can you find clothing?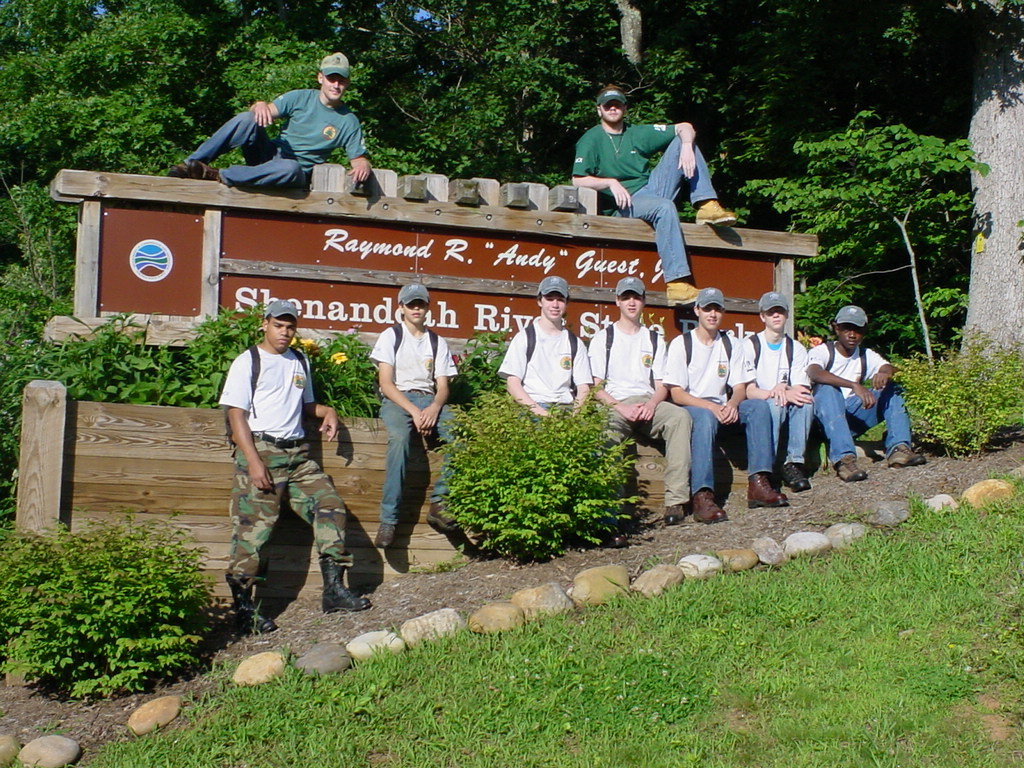
Yes, bounding box: 668/323/744/508.
